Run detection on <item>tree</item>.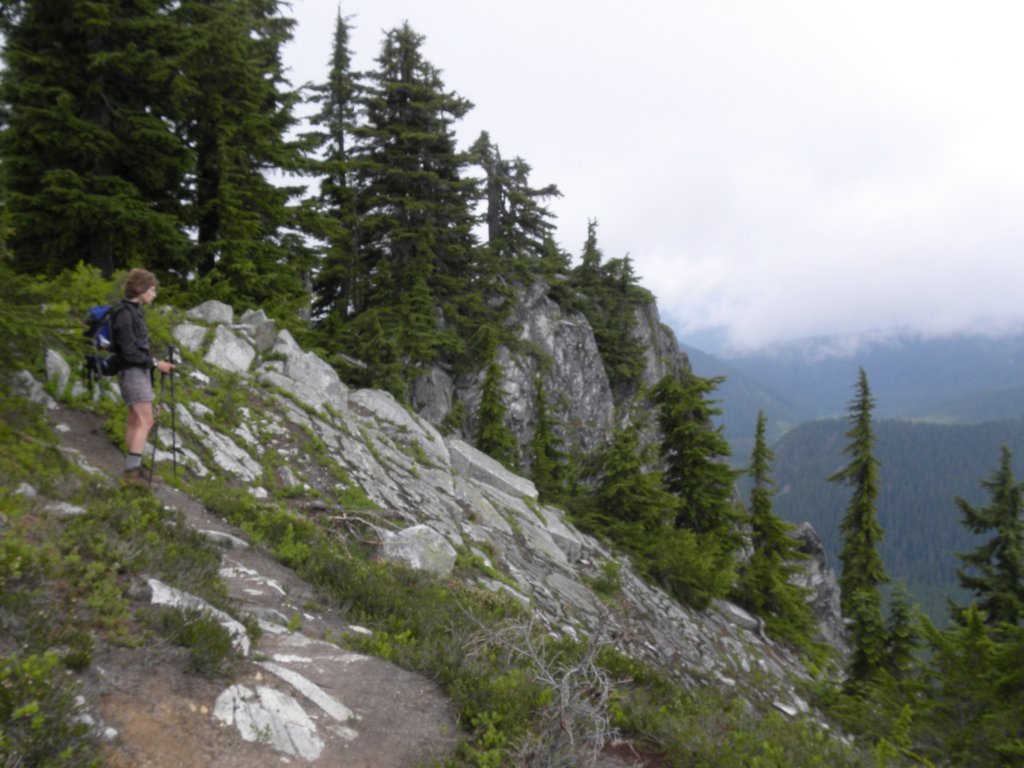
Result: select_region(740, 411, 822, 630).
